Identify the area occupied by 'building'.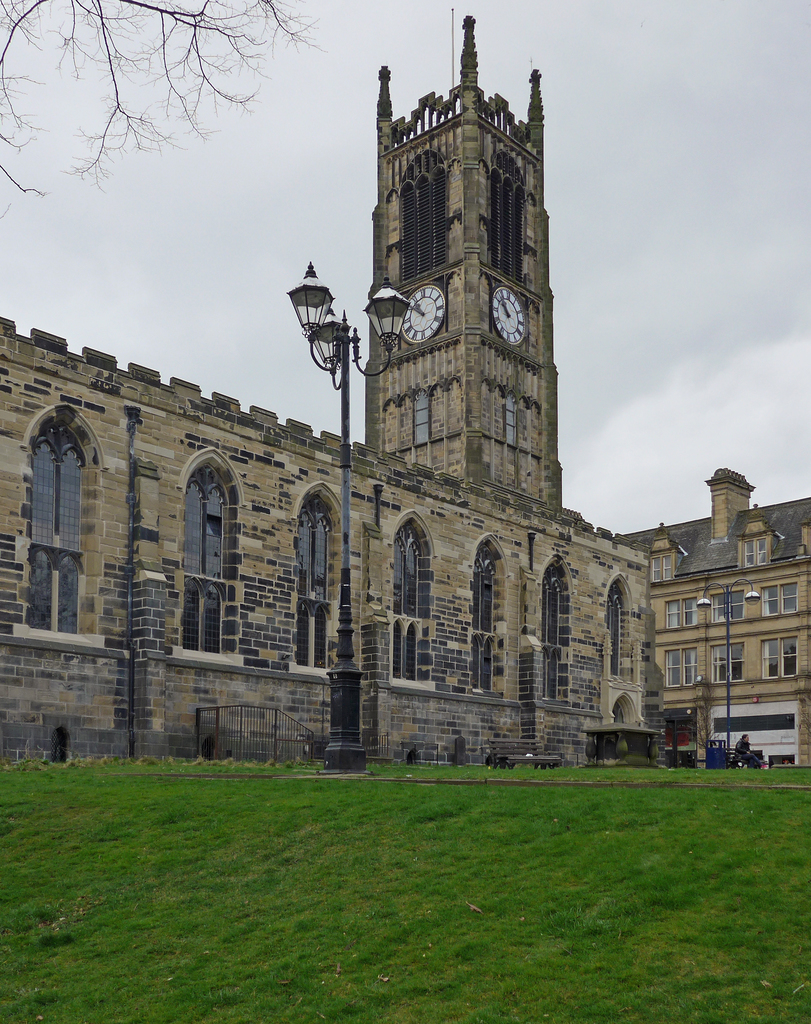
Area: select_region(616, 469, 810, 764).
